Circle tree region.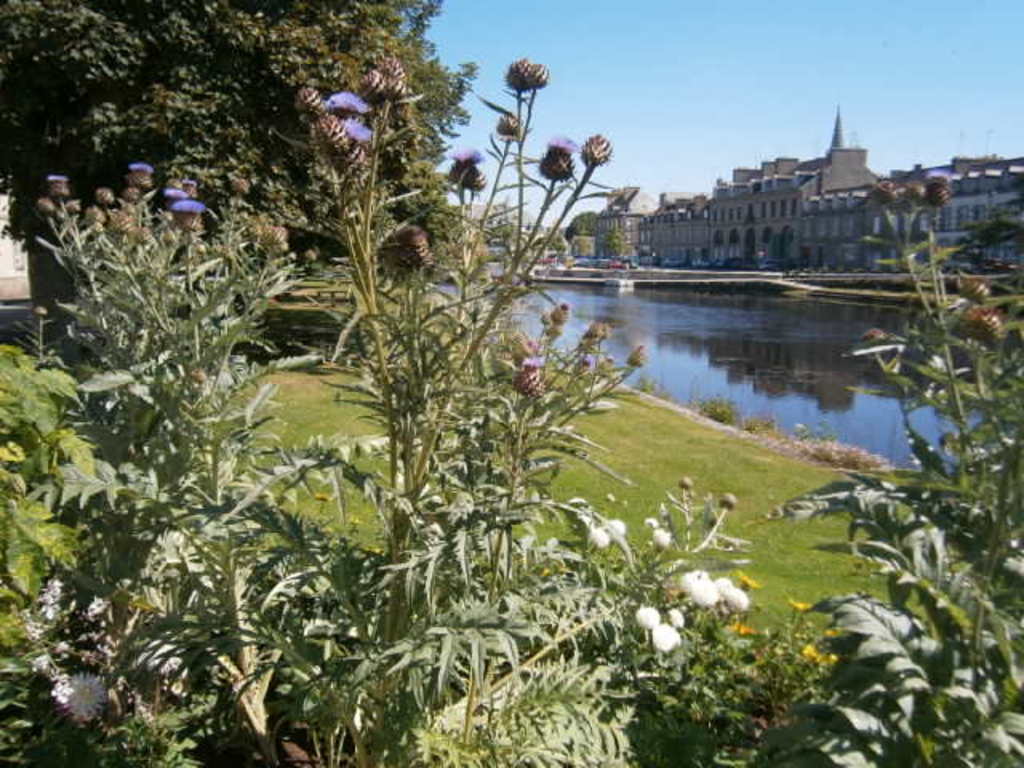
Region: 958 189 1022 269.
